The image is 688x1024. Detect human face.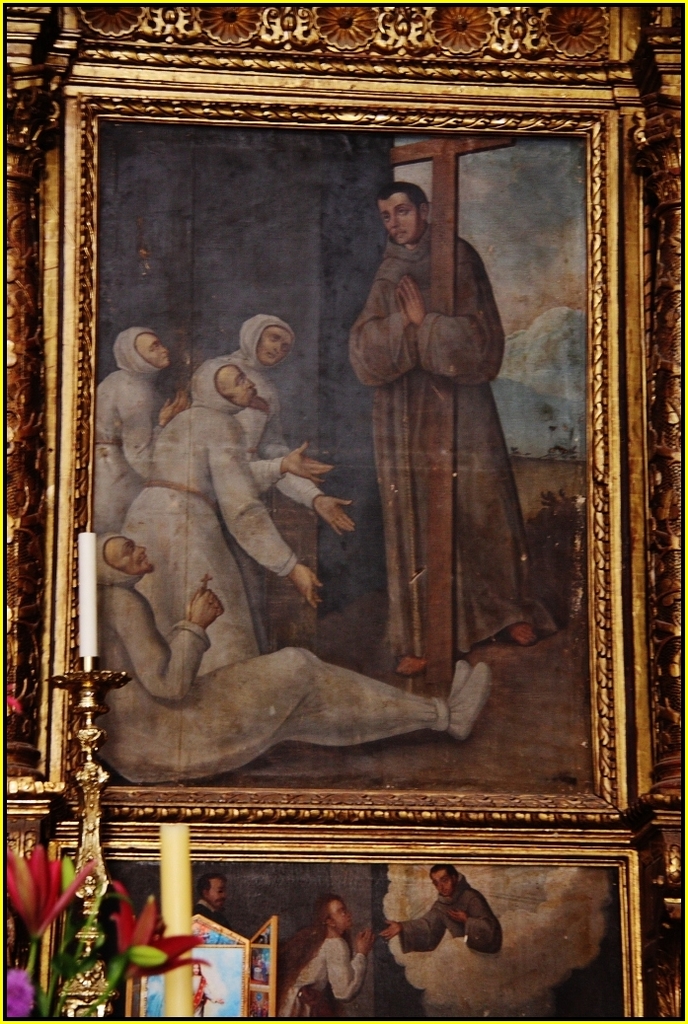
Detection: 333/897/346/930.
